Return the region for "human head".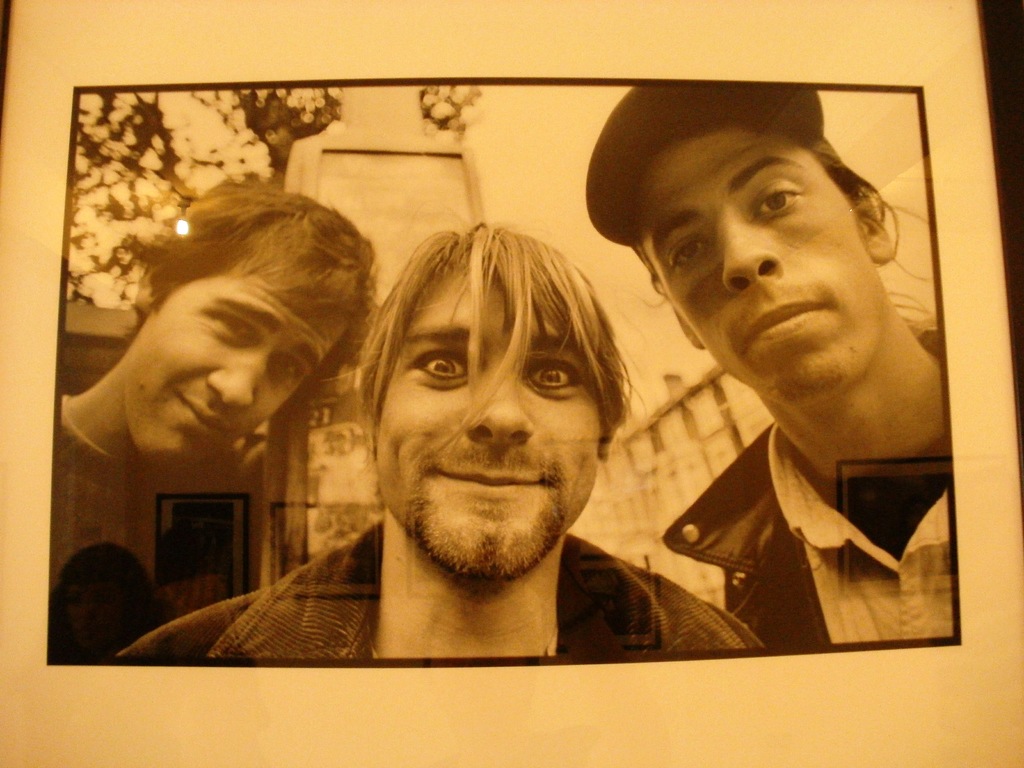
select_region(137, 184, 365, 468).
